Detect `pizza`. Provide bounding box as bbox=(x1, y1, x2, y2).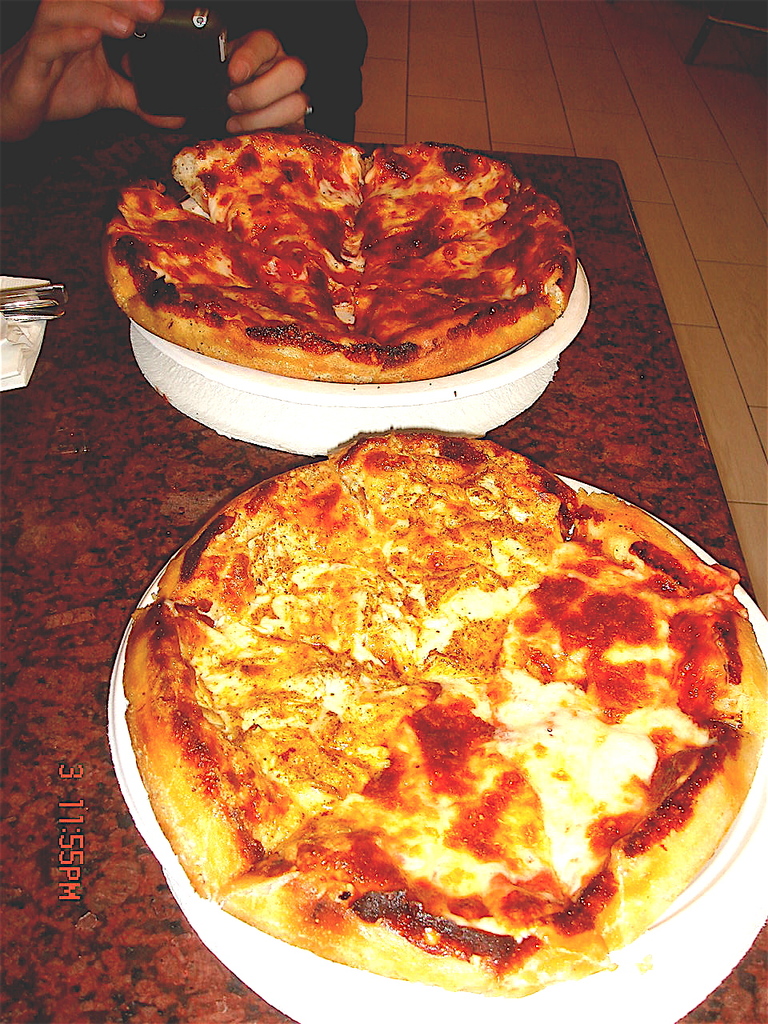
bbox=(133, 445, 767, 1002).
